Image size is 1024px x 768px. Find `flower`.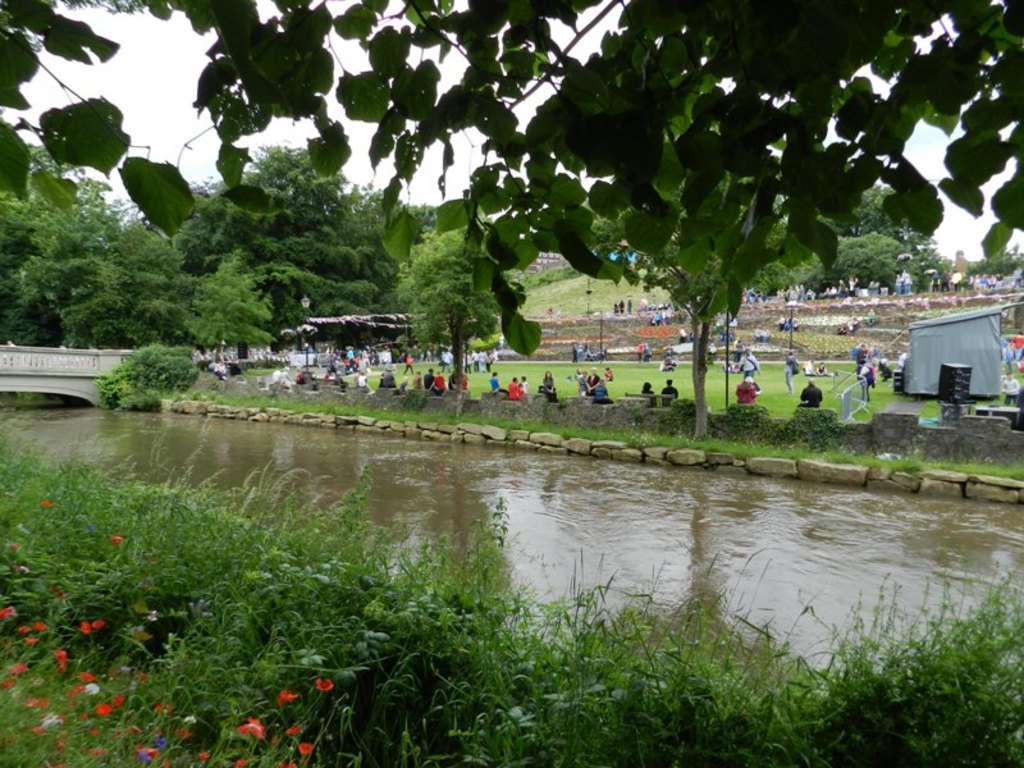
bbox=[111, 536, 123, 544].
